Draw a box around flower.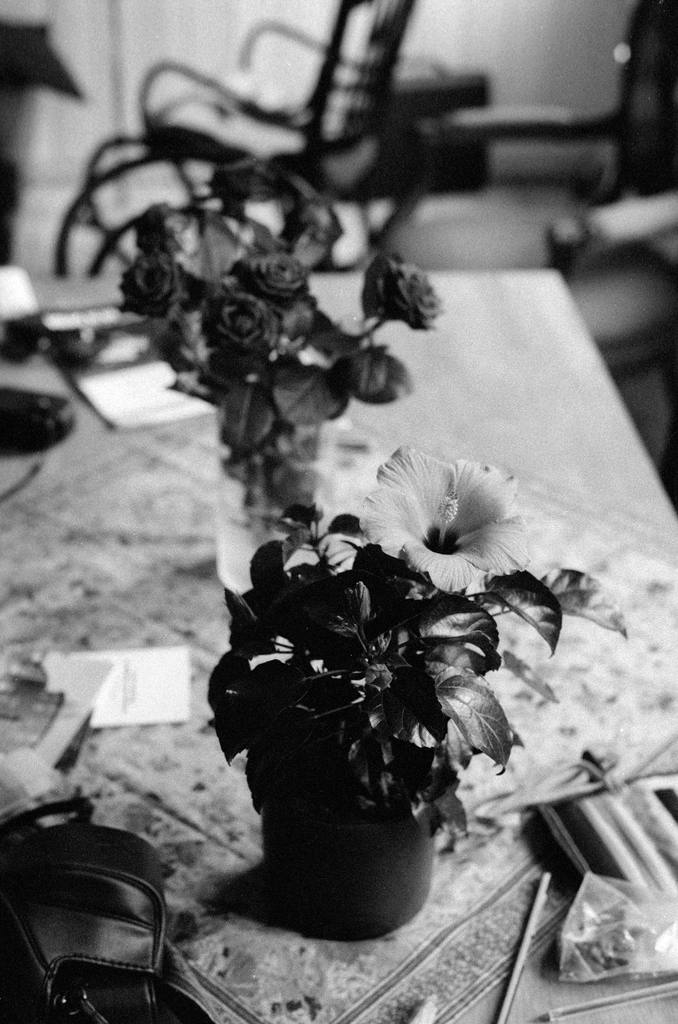
(x1=131, y1=204, x2=177, y2=244).
